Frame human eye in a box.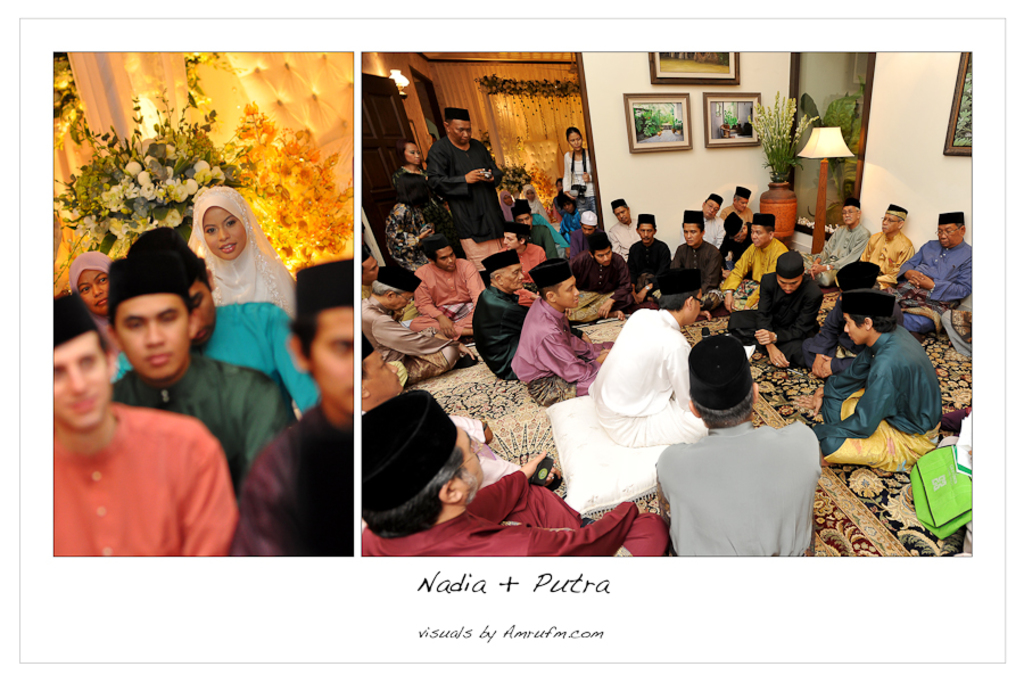
(x1=683, y1=228, x2=691, y2=234).
